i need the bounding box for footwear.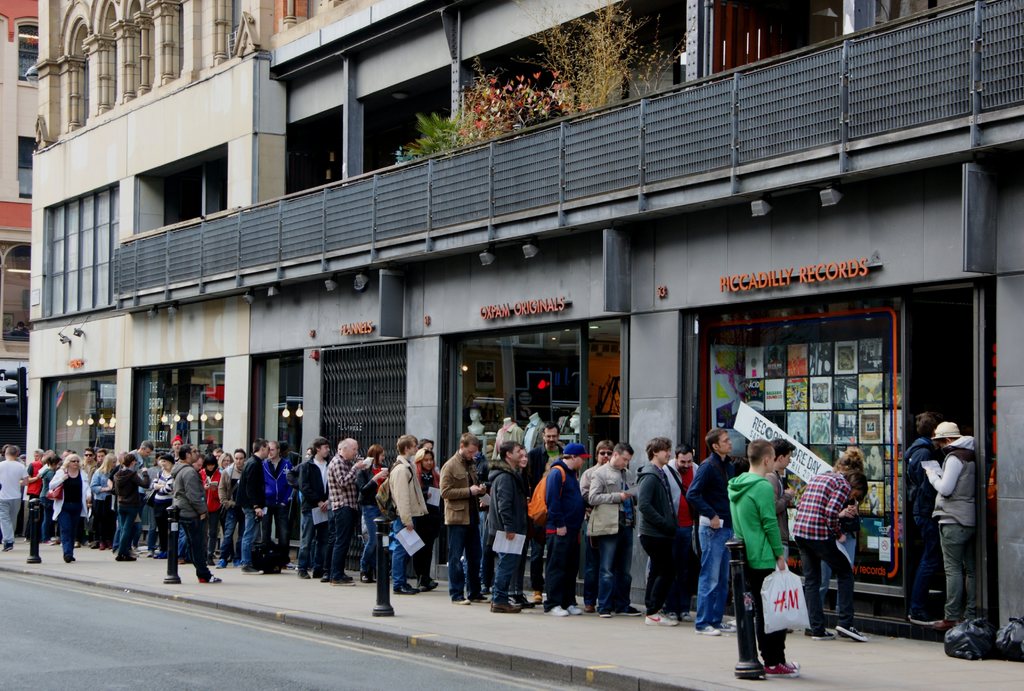
Here it is: 618,601,643,617.
